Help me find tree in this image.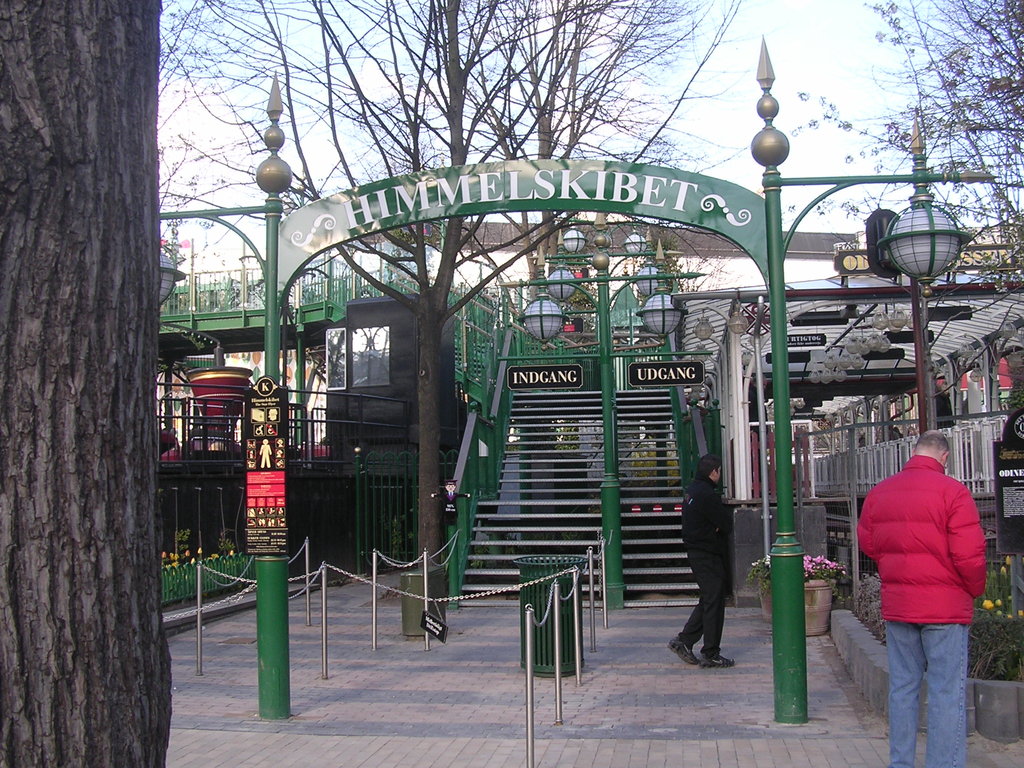
Found it: <box>780,0,1023,281</box>.
